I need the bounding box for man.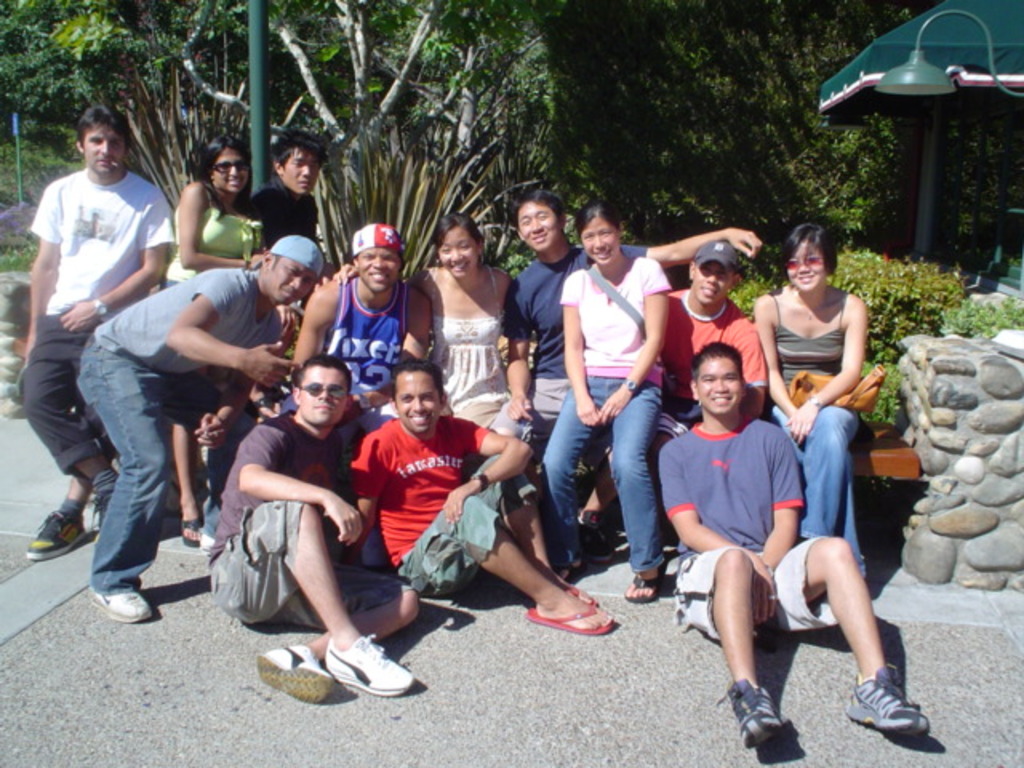
Here it is: {"left": 78, "top": 232, "right": 328, "bottom": 626}.
